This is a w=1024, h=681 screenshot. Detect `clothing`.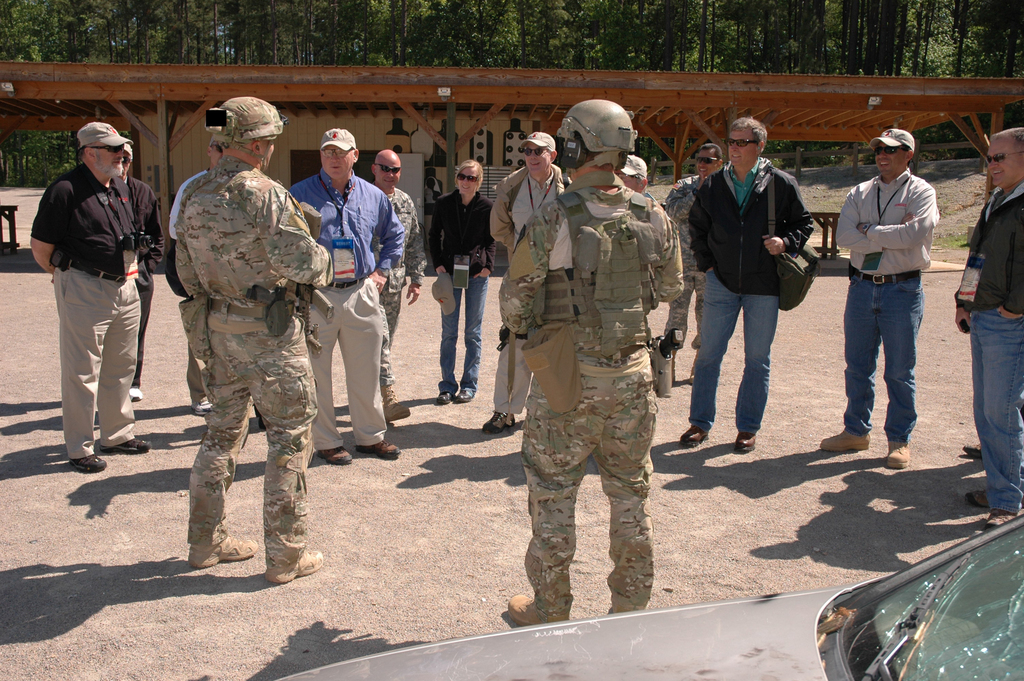
[left=372, top=184, right=430, bottom=384].
